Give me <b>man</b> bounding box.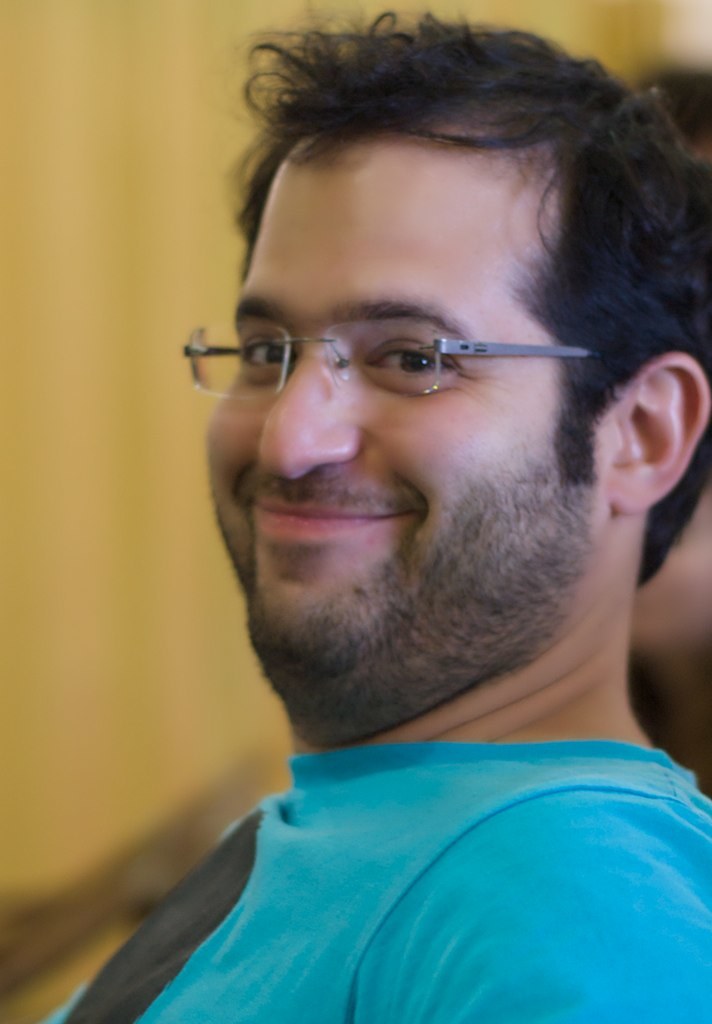
box(19, 5, 711, 1023).
